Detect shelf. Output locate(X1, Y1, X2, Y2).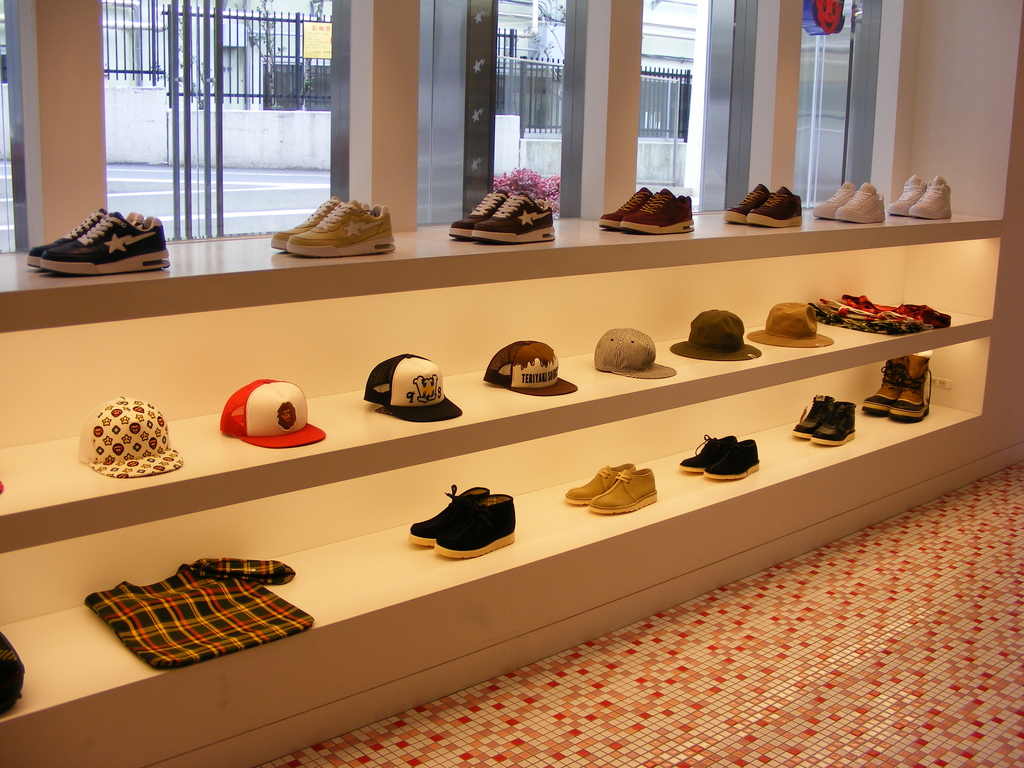
locate(2, 287, 995, 554).
